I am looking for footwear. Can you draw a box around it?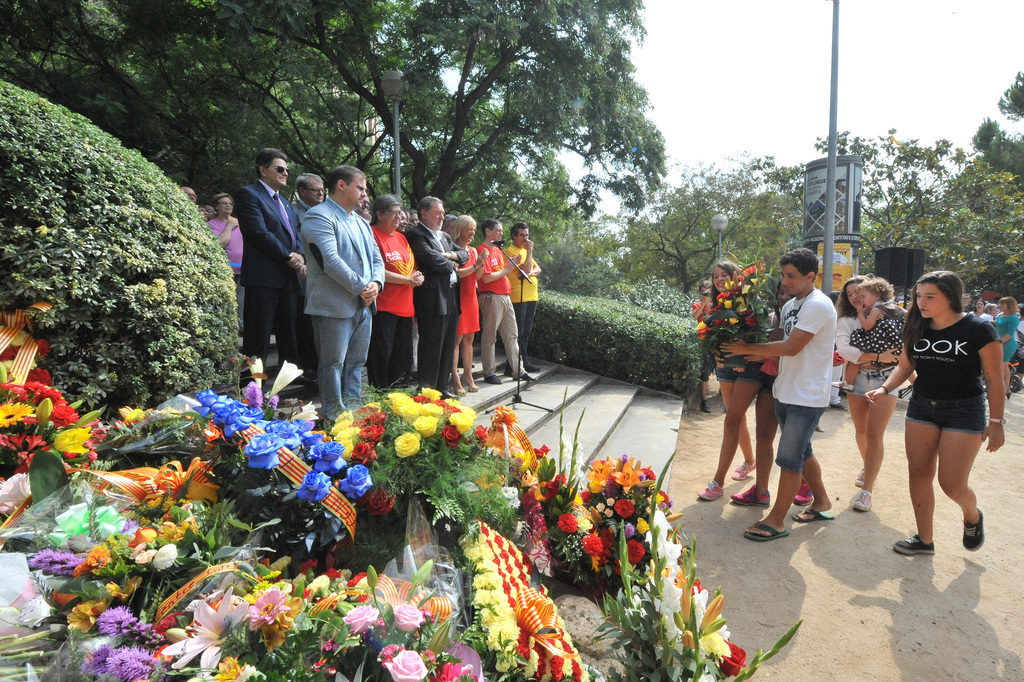
Sure, the bounding box is 854,467,867,484.
